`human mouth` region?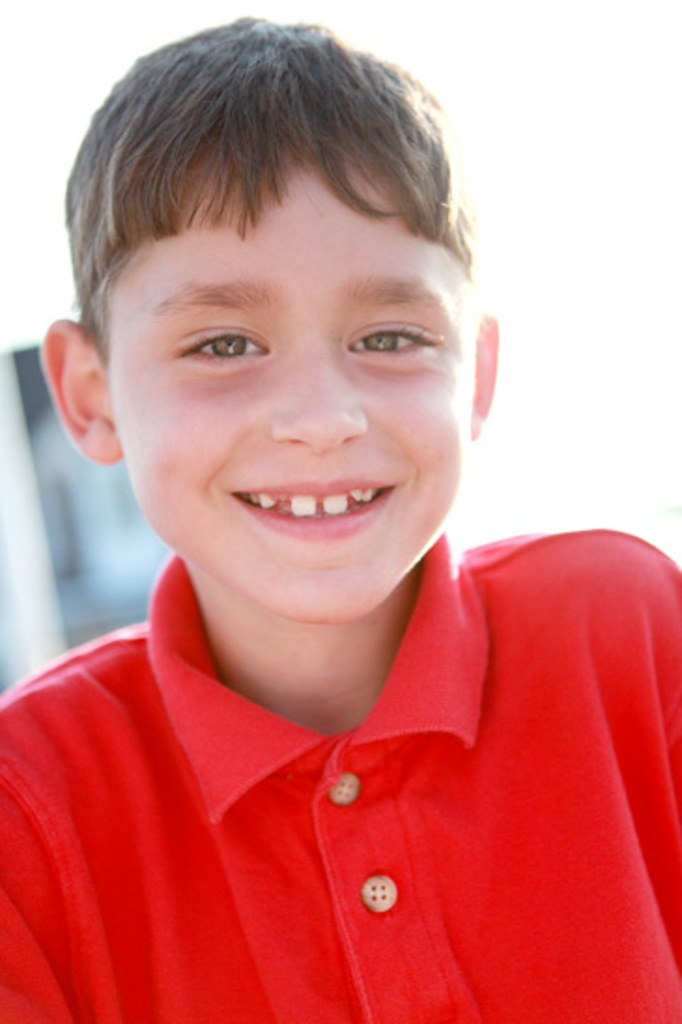
[left=226, top=473, right=396, bottom=529]
